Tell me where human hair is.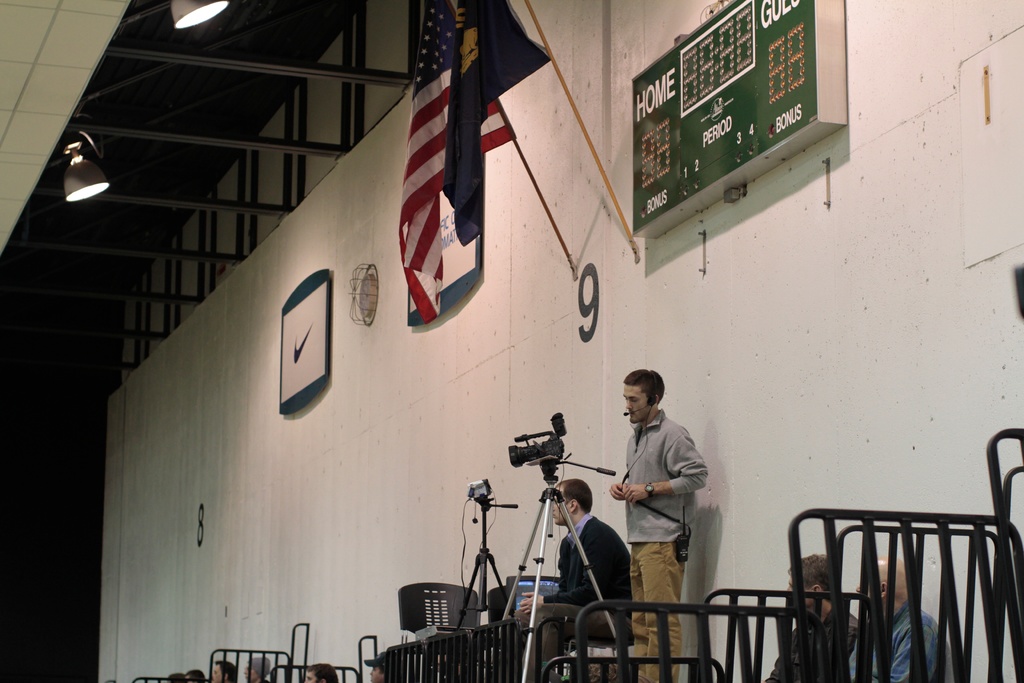
human hair is at rect(215, 661, 237, 682).
